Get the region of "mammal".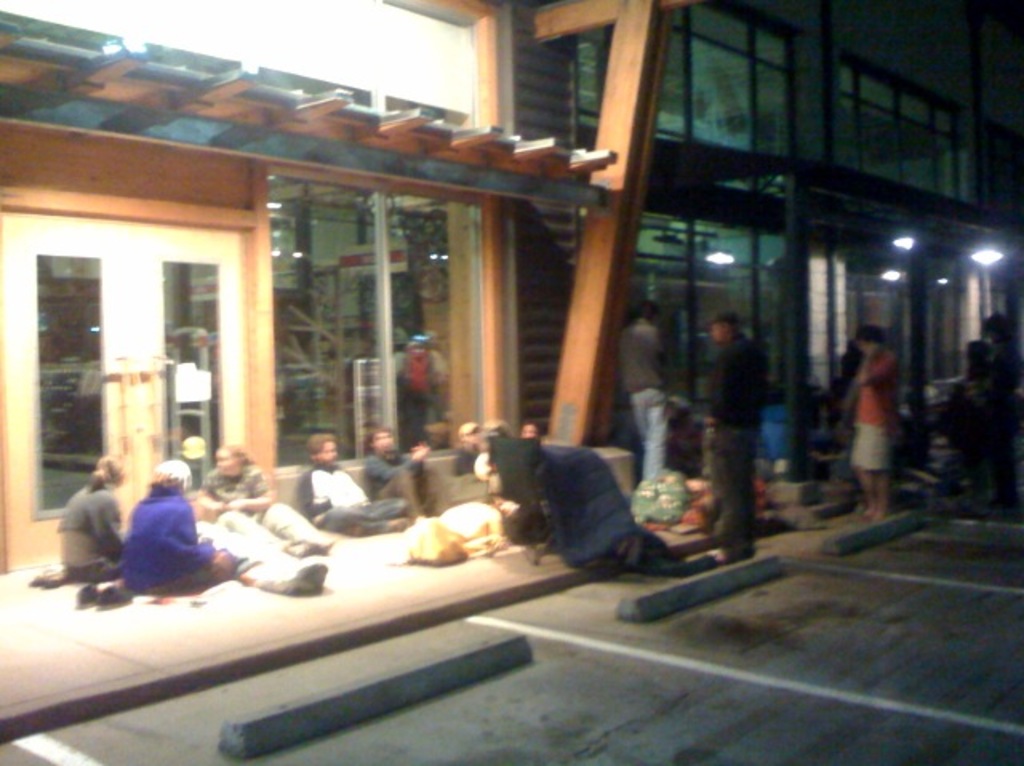
363, 427, 430, 518.
